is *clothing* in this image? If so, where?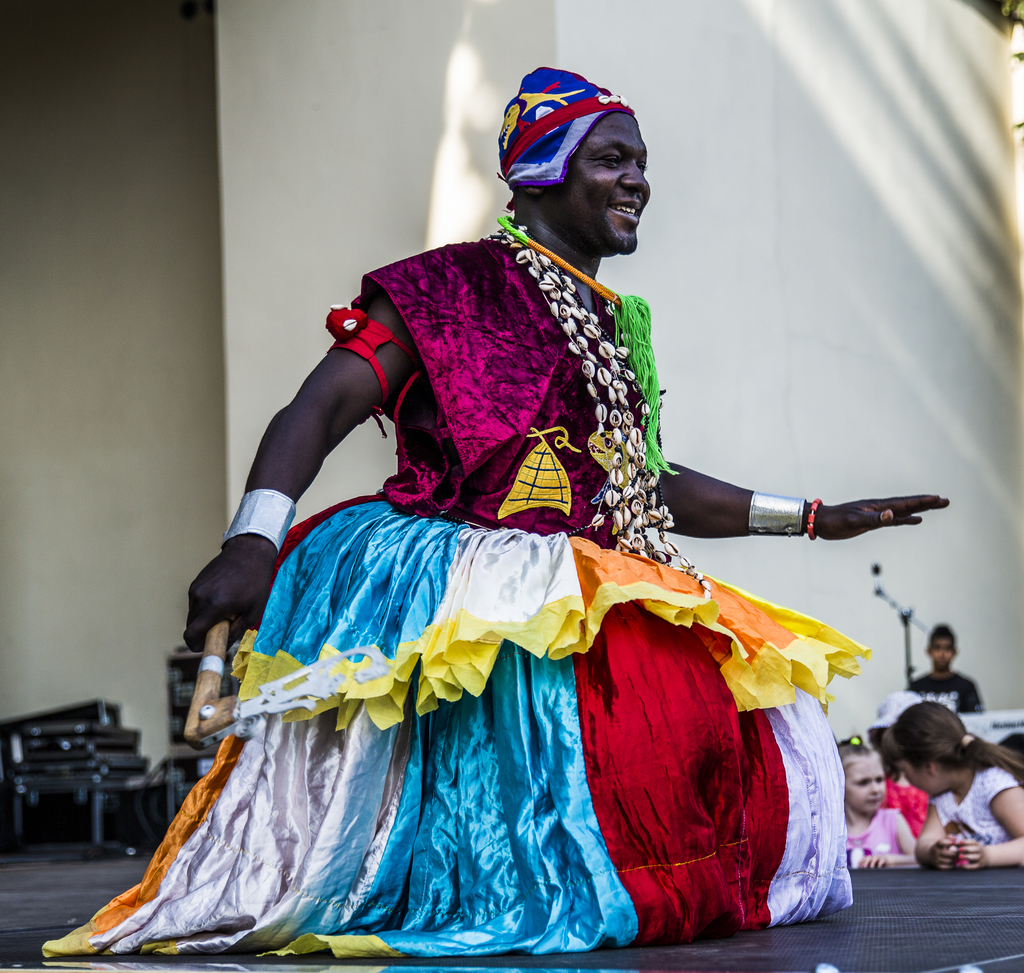
Yes, at [881,774,931,839].
